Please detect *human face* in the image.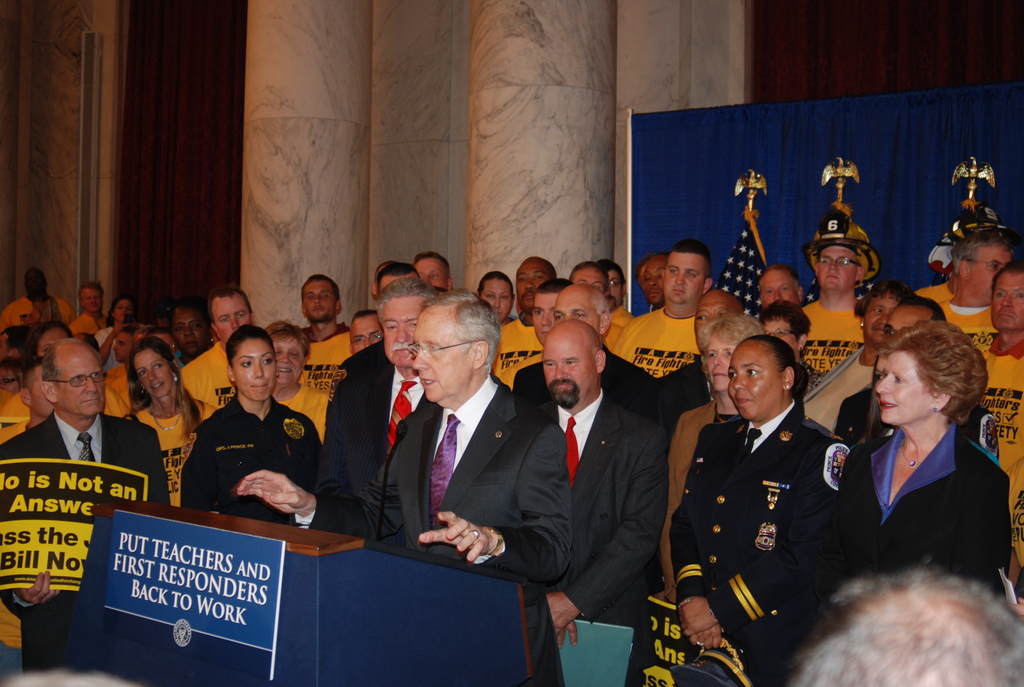
(415, 256, 448, 288).
